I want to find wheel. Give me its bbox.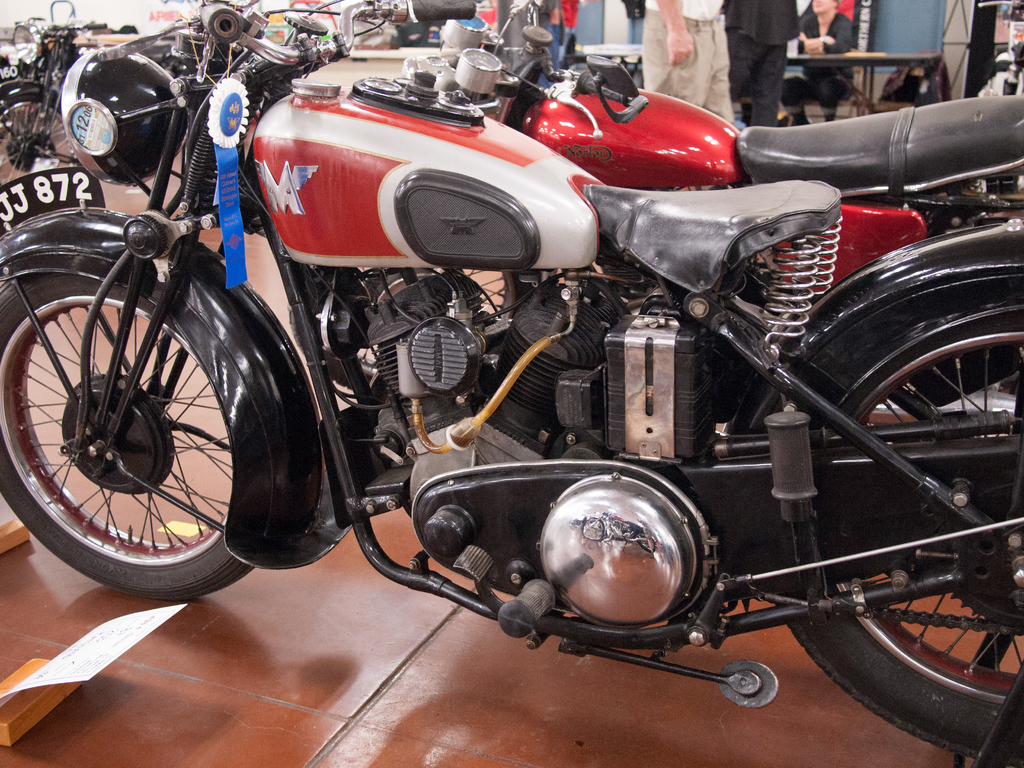
x1=0 y1=89 x2=86 y2=189.
